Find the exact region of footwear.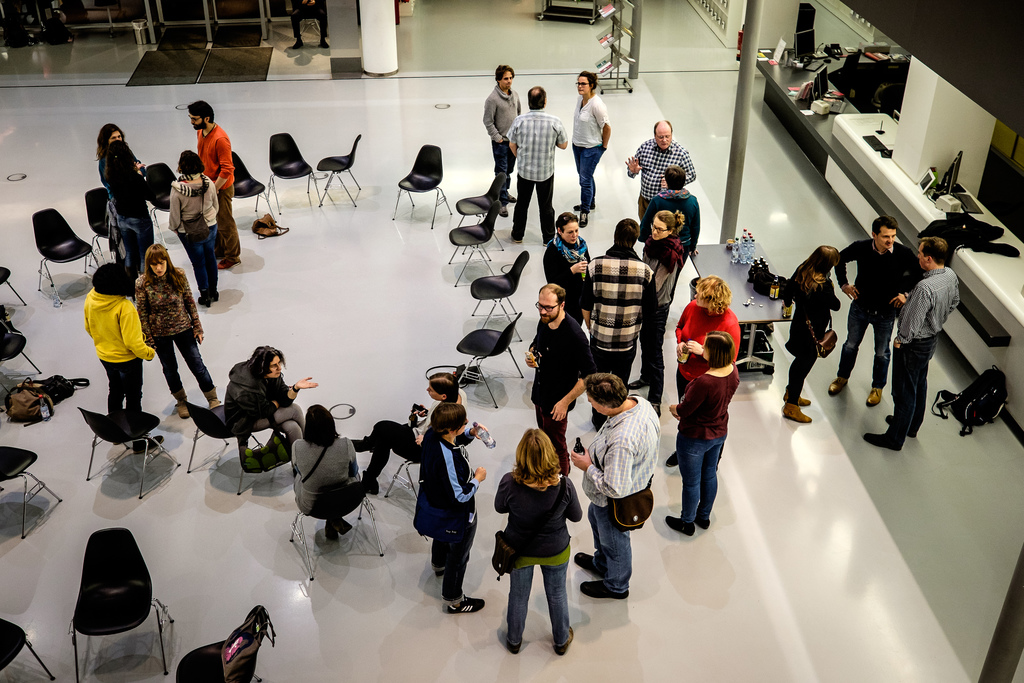
Exact region: 780 397 810 425.
